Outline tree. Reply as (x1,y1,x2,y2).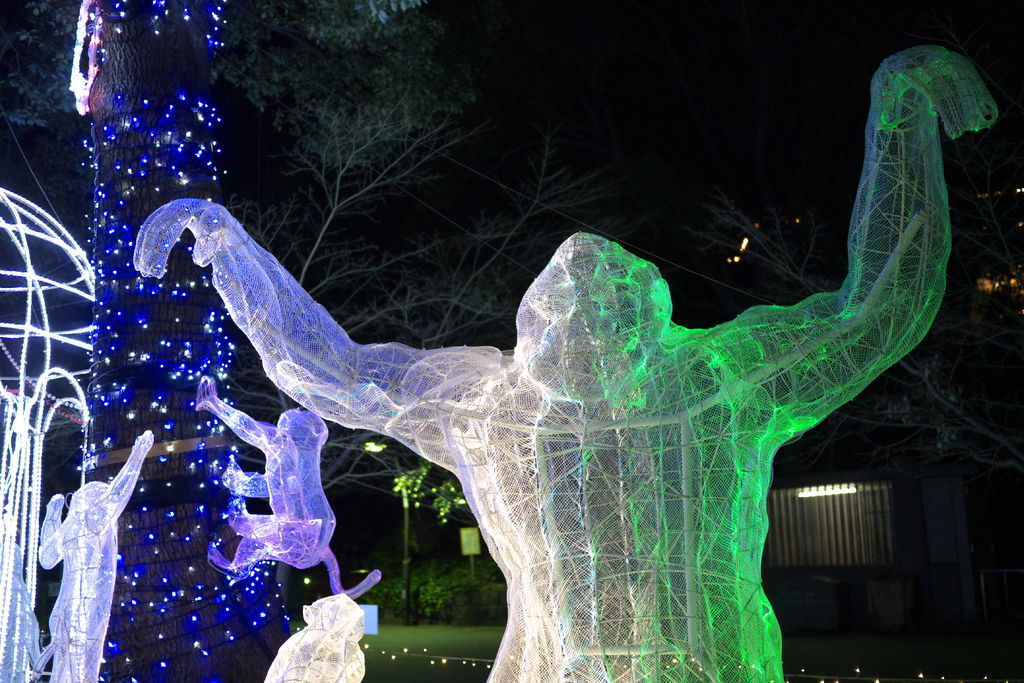
(698,191,1023,479).
